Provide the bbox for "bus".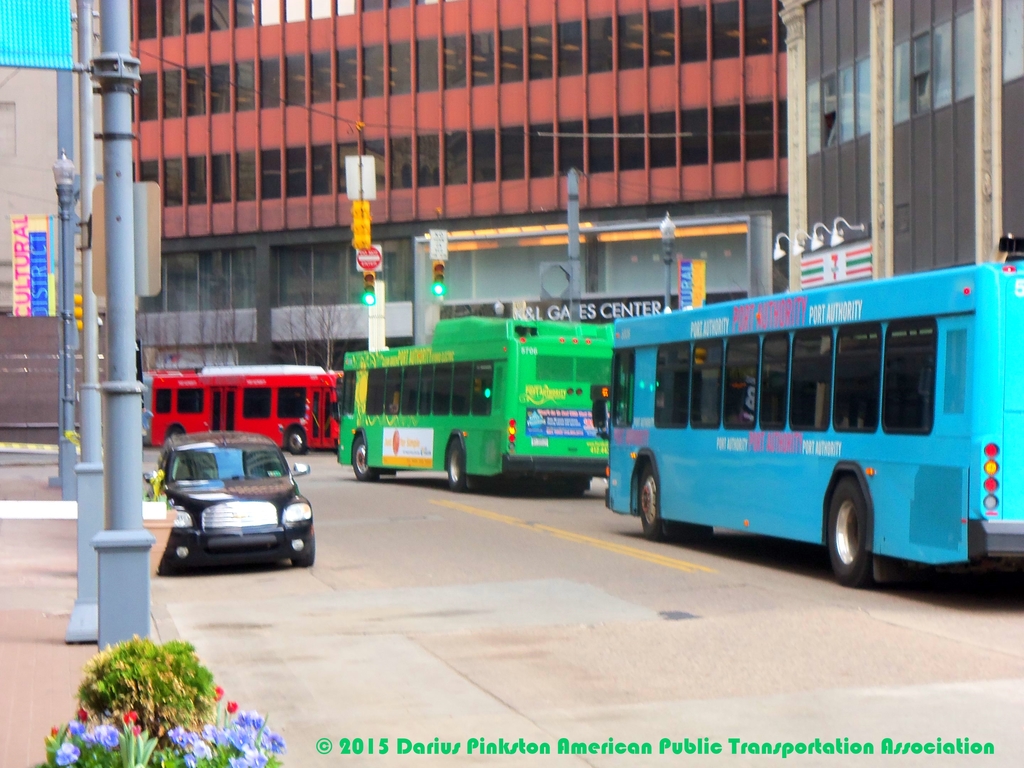
589, 249, 1023, 586.
